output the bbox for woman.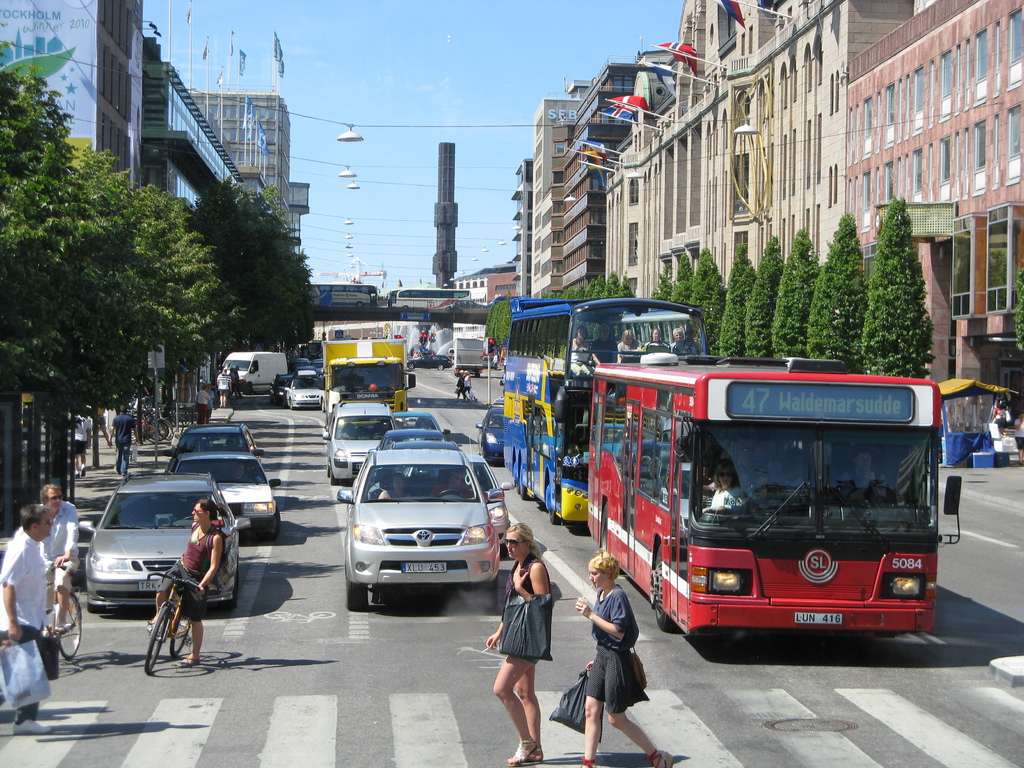
detection(464, 371, 477, 401).
